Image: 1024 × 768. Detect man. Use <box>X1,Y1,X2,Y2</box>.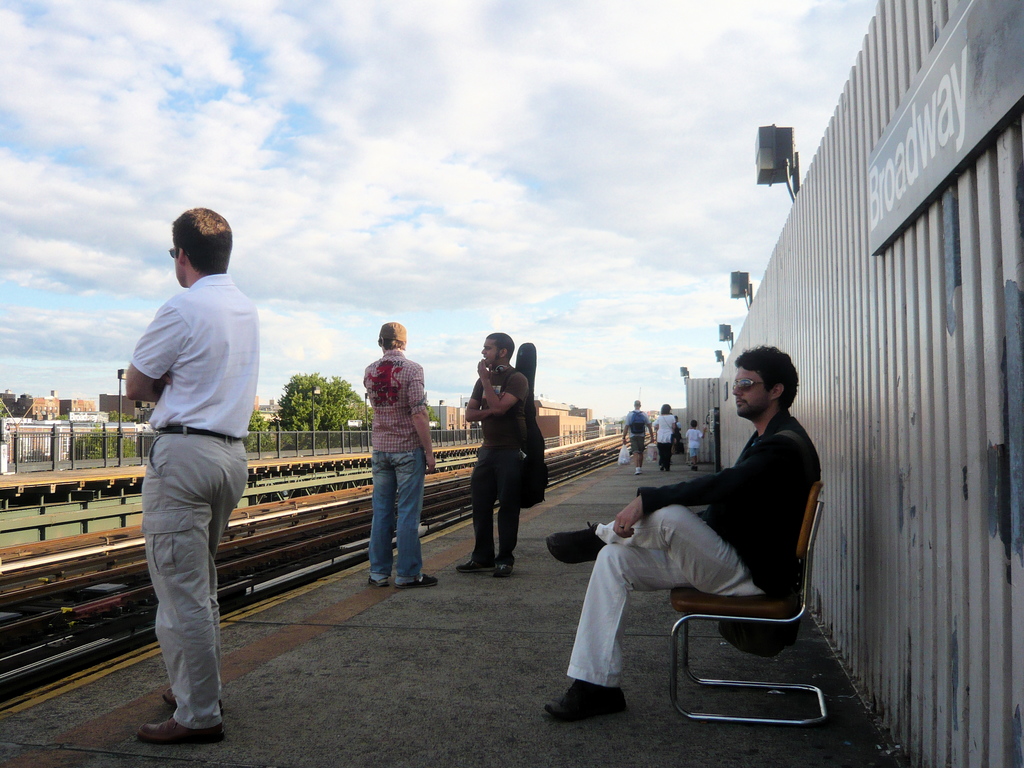
<box>126,207,260,748</box>.
